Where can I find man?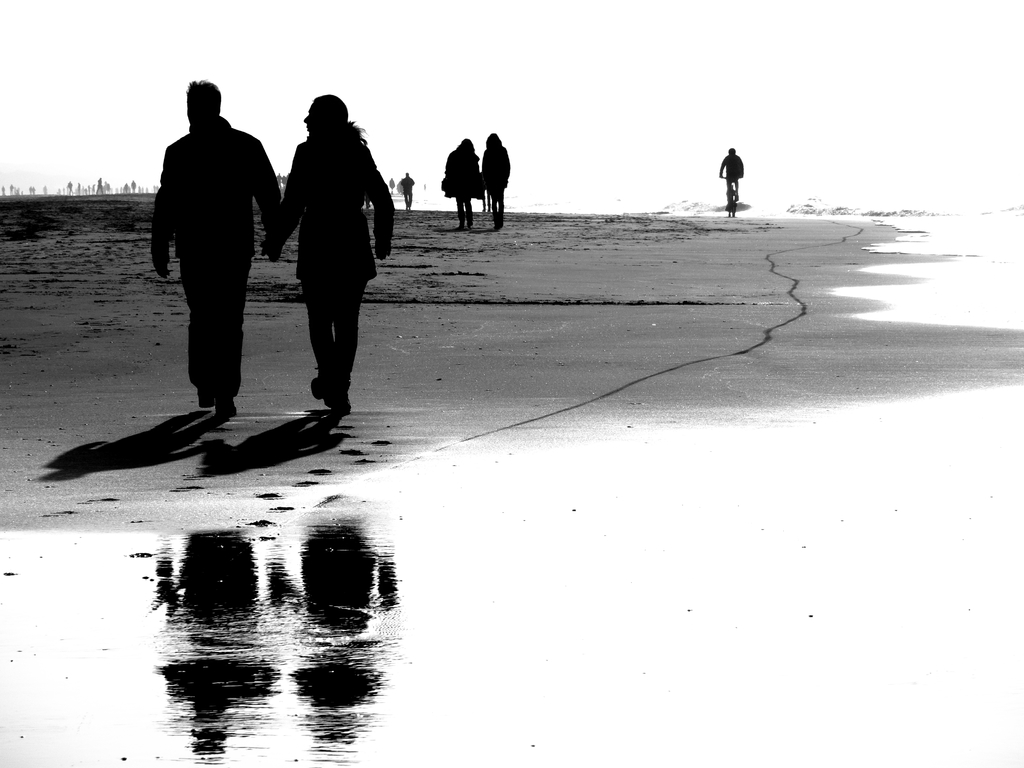
You can find it at rect(152, 76, 285, 418).
